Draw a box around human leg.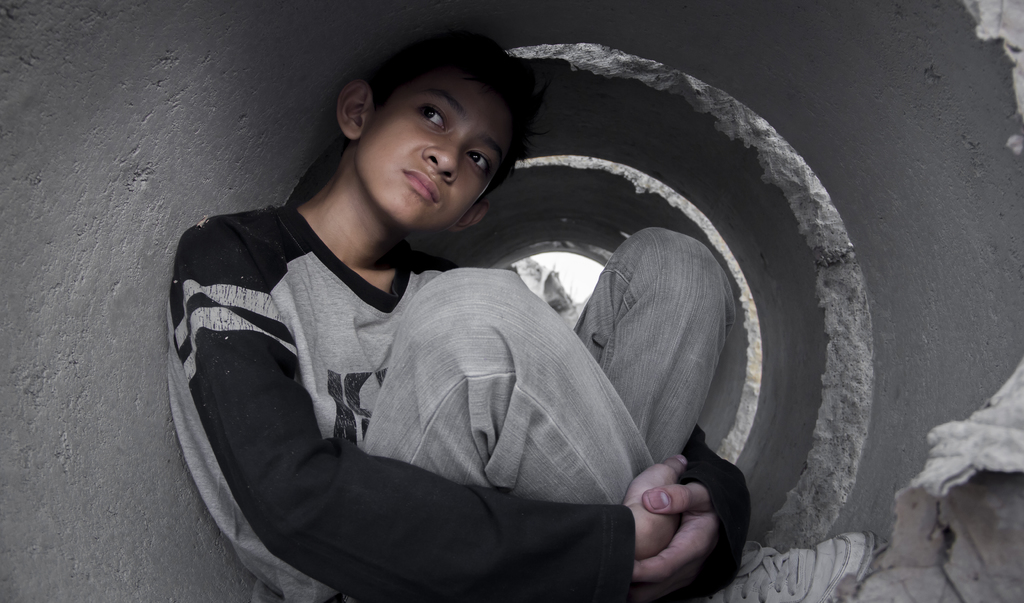
region(360, 264, 876, 602).
